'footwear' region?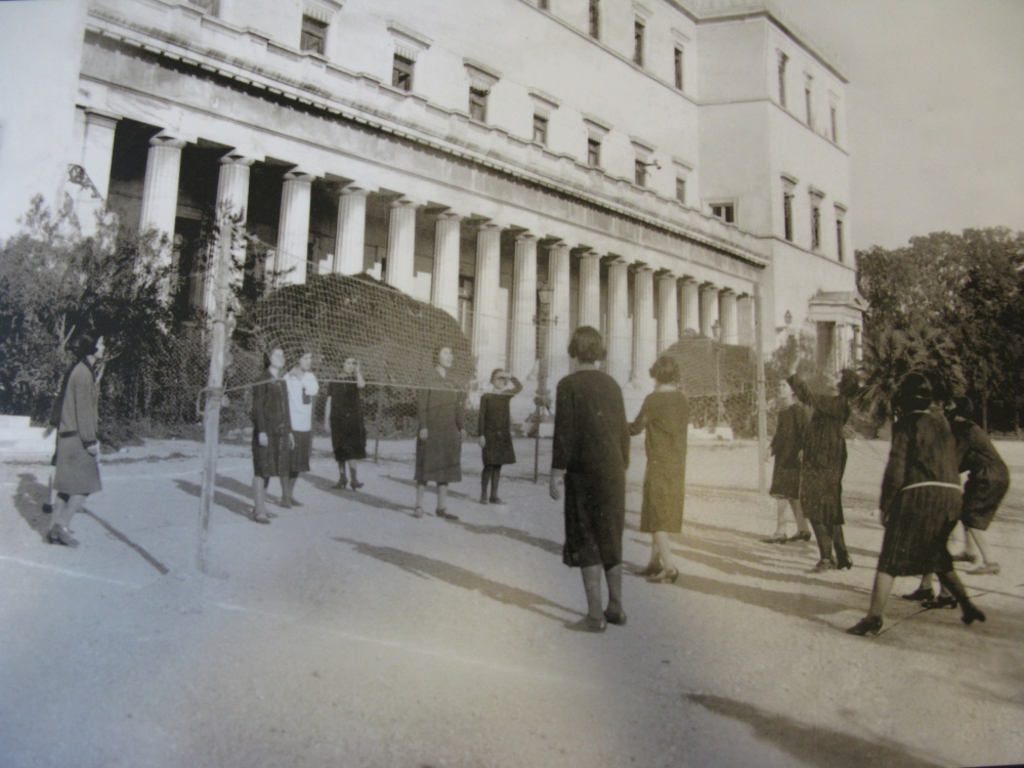
[969,560,999,575]
